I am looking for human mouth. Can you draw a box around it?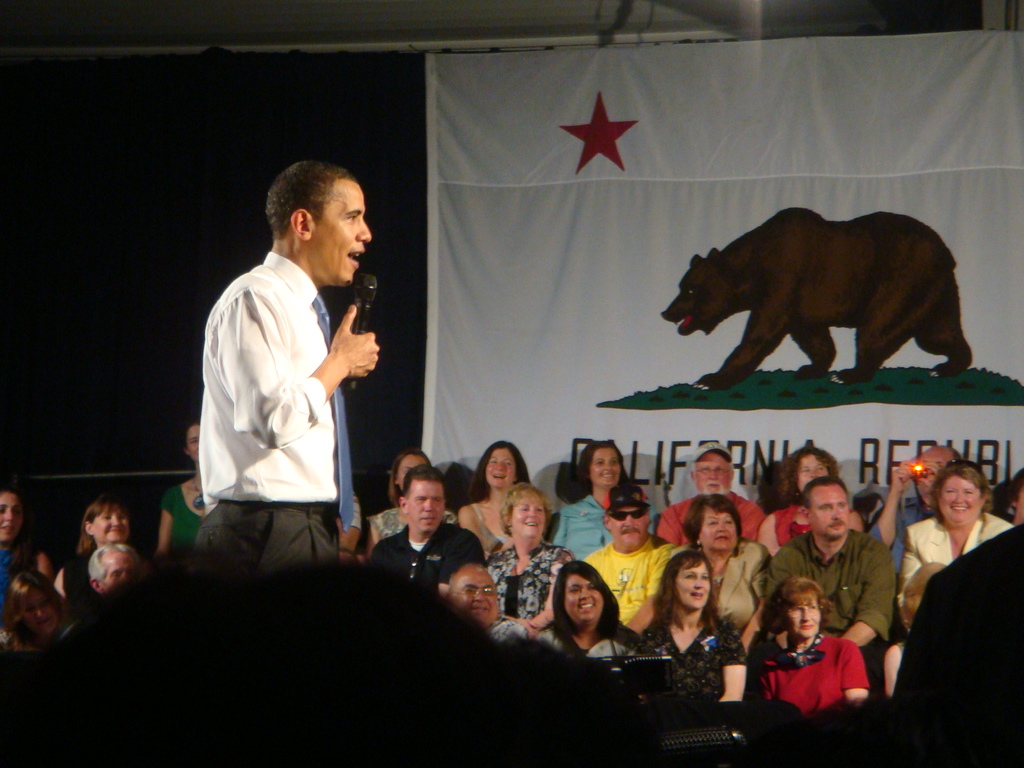
Sure, the bounding box is select_region(830, 521, 845, 532).
